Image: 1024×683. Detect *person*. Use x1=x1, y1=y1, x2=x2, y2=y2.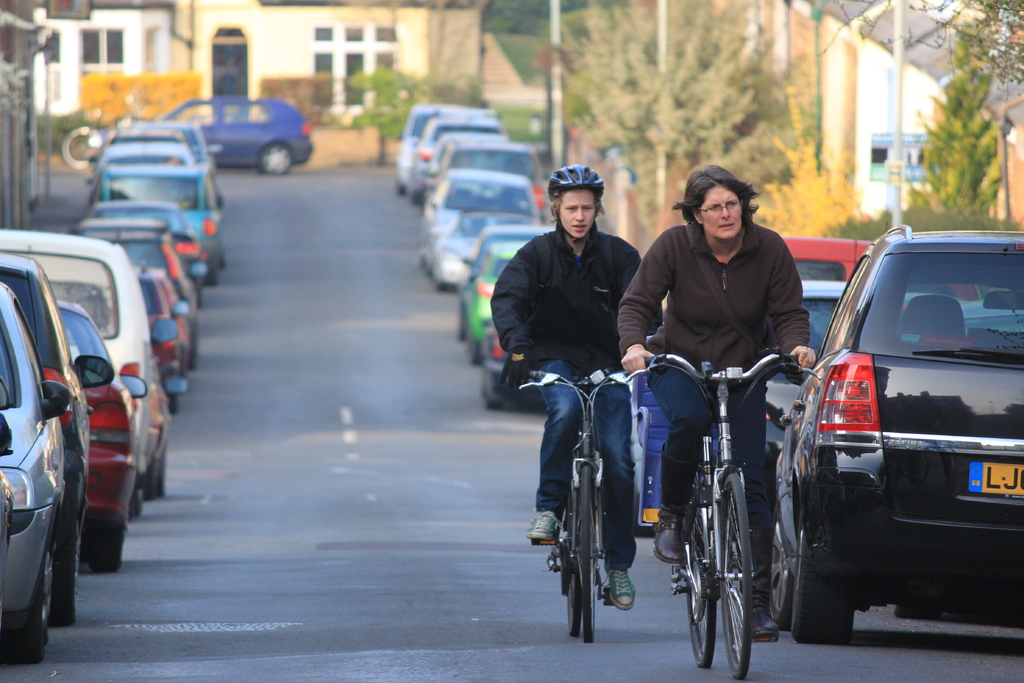
x1=494, y1=161, x2=665, y2=611.
